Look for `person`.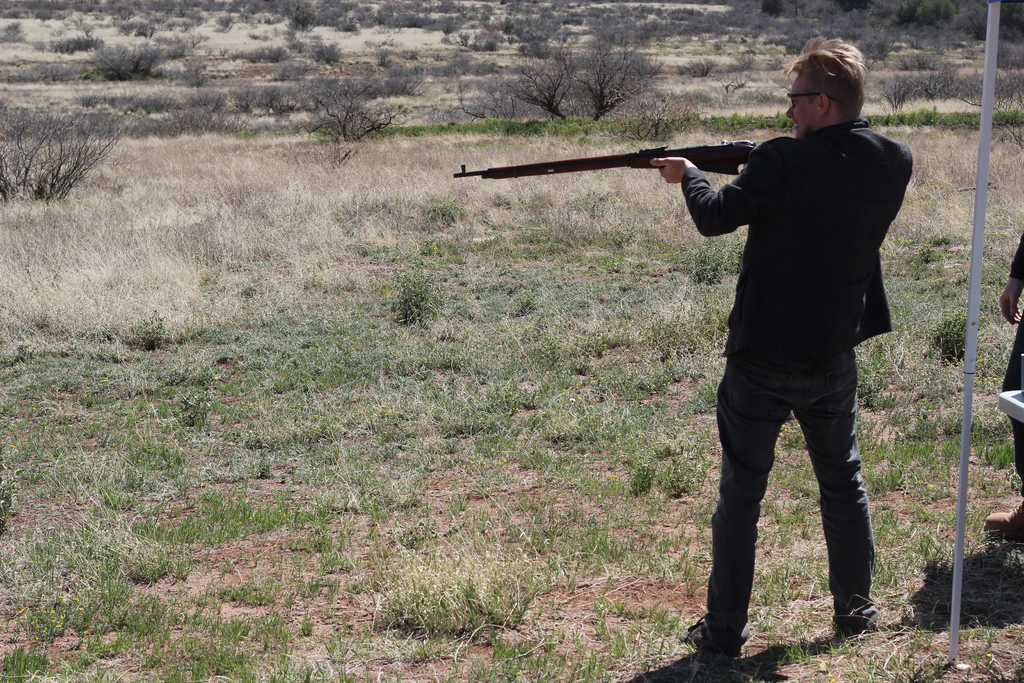
Found: [650, 39, 912, 655].
